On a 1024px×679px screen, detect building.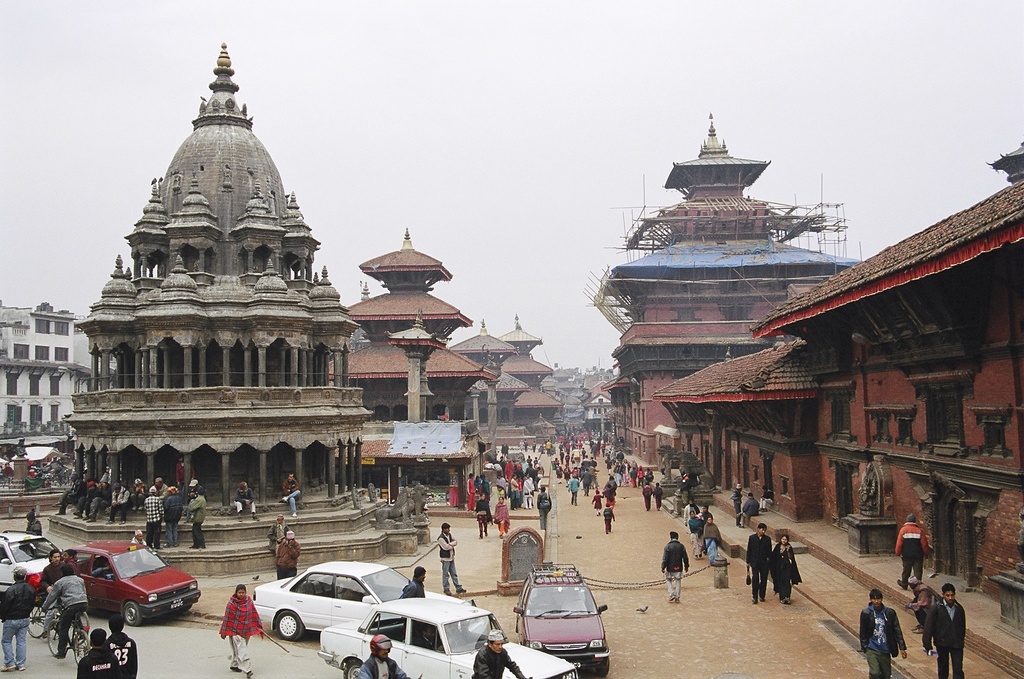
<box>0,302,115,463</box>.
